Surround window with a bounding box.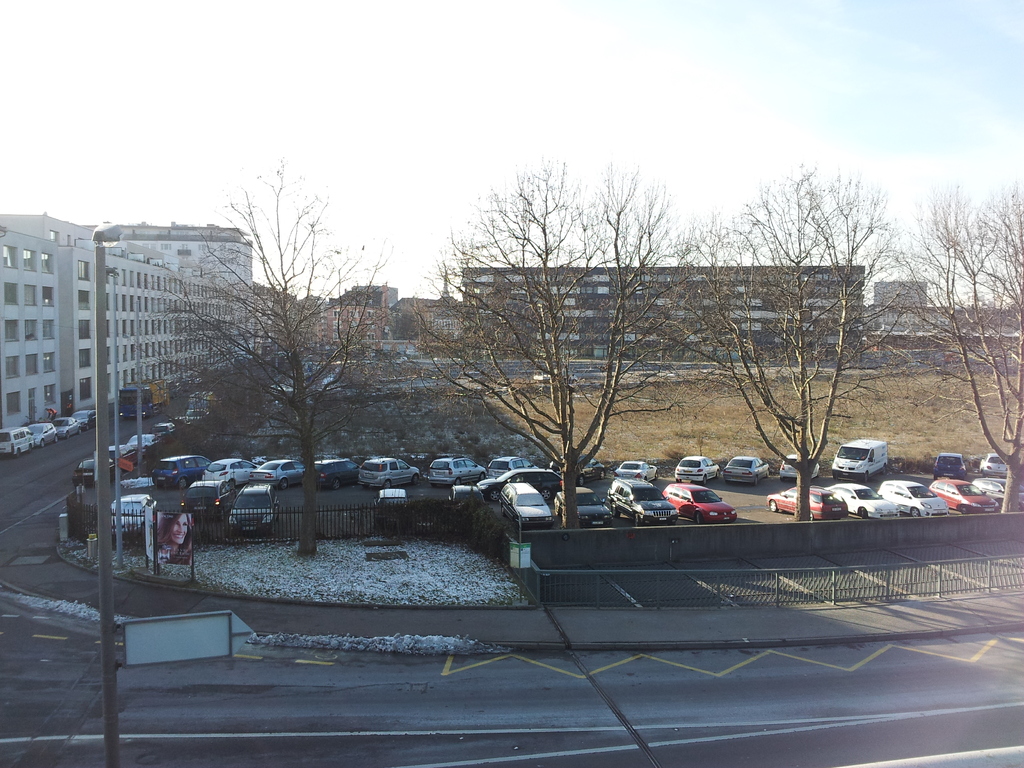
box(22, 250, 33, 273).
